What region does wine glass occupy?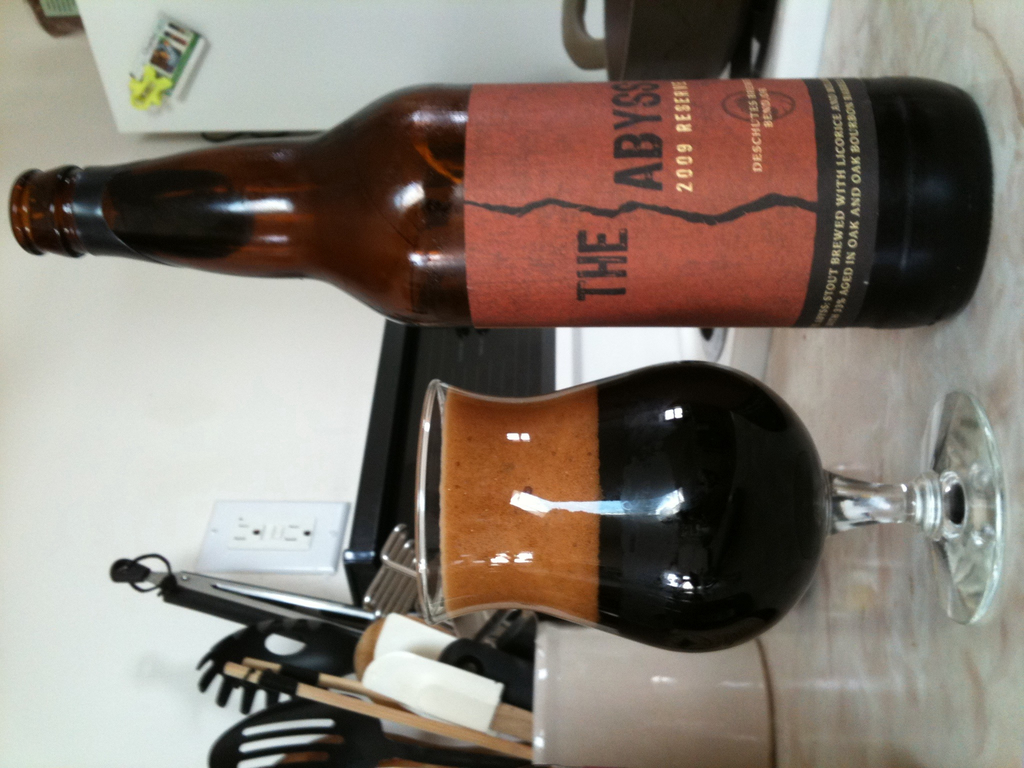
x1=419, y1=355, x2=1004, y2=652.
